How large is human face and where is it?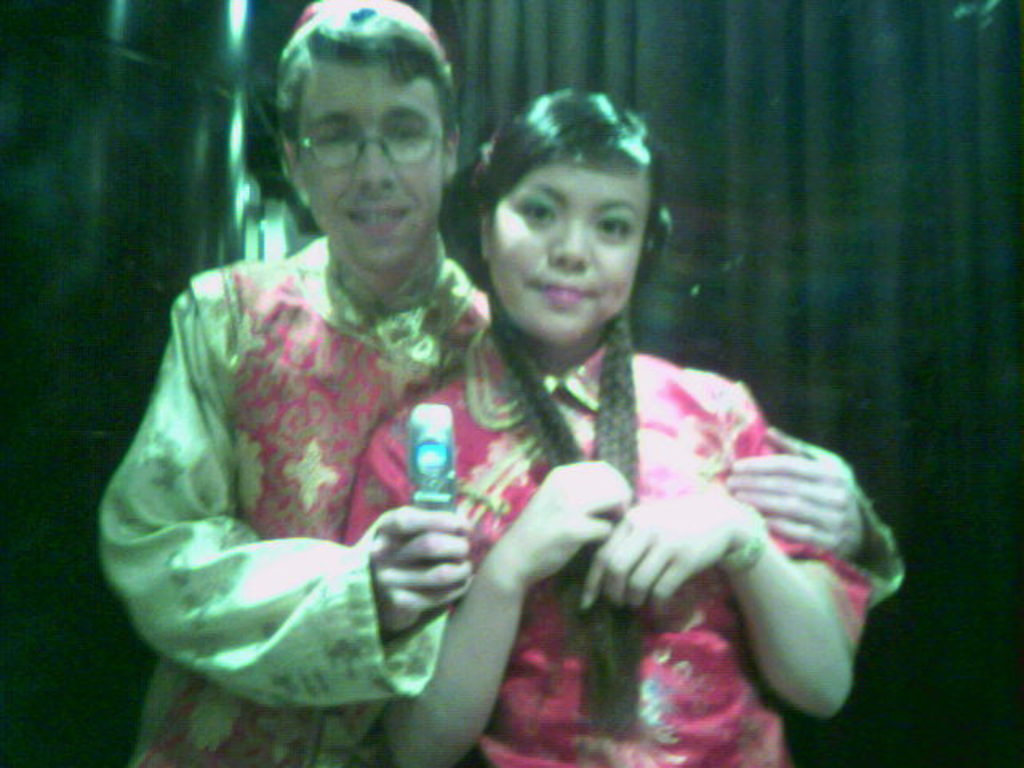
Bounding box: {"left": 290, "top": 58, "right": 446, "bottom": 275}.
